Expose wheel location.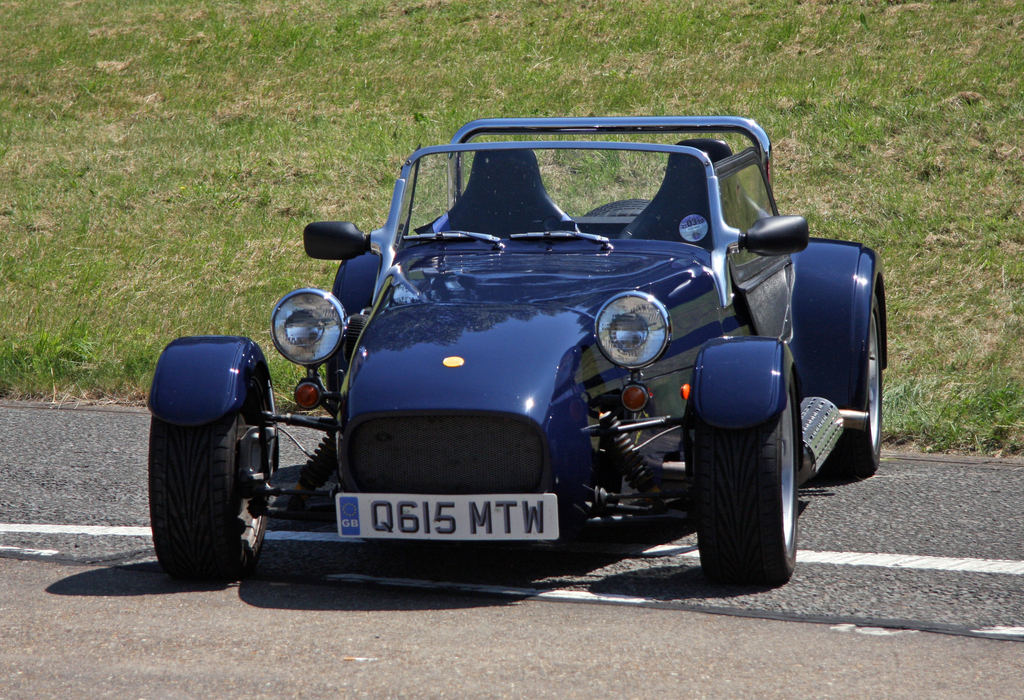
Exposed at 812/292/883/473.
